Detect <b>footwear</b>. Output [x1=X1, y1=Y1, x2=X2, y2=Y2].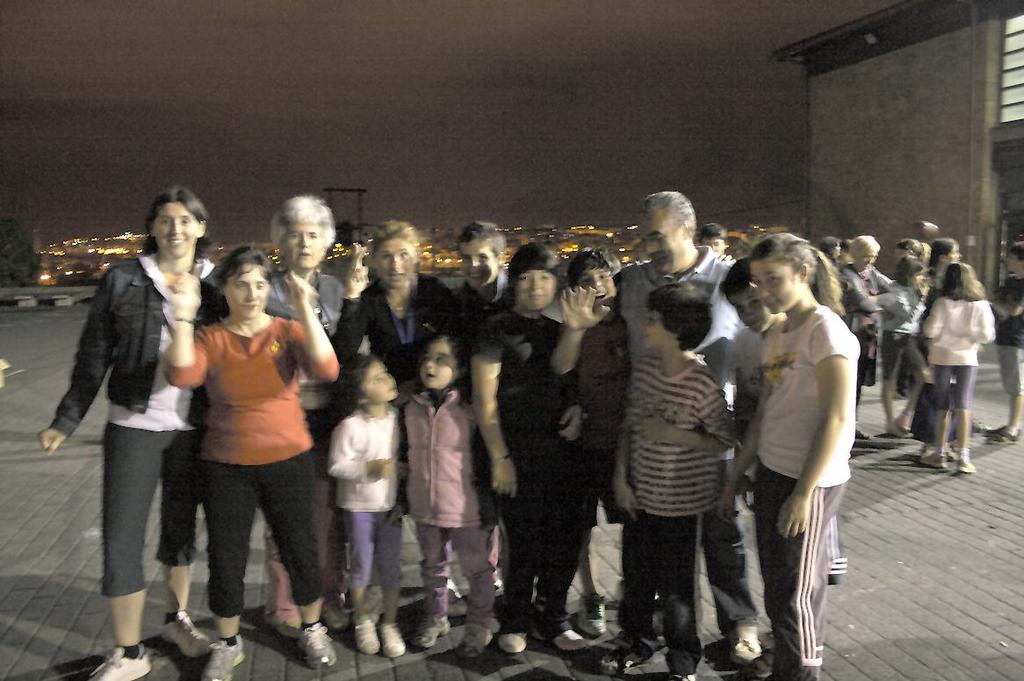
[x1=205, y1=637, x2=243, y2=680].
